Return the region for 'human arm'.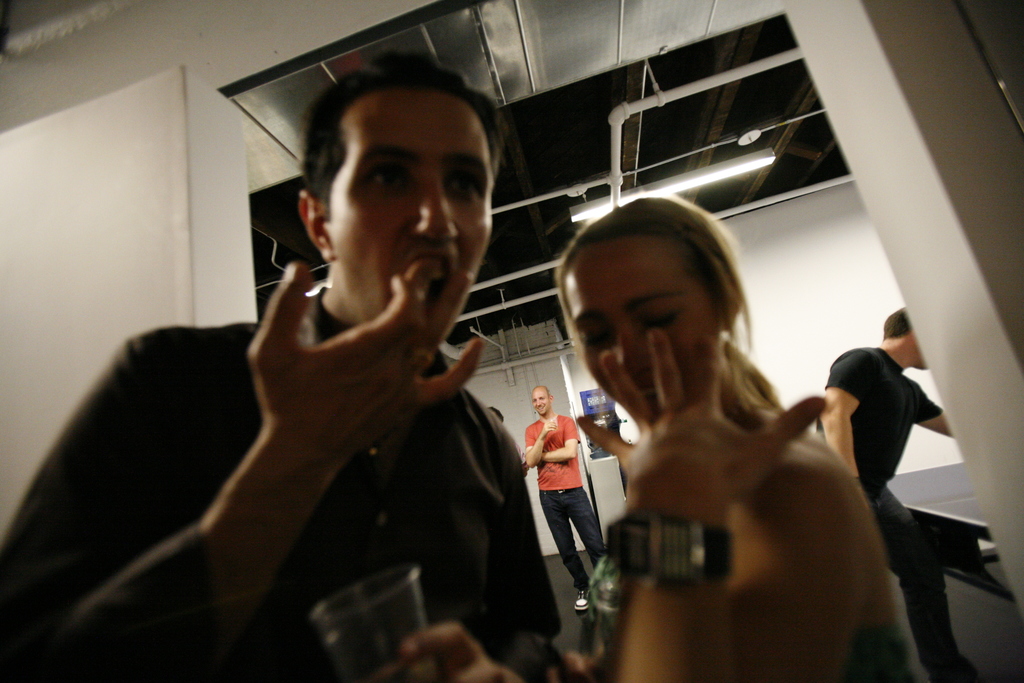
l=0, t=253, r=485, b=682.
